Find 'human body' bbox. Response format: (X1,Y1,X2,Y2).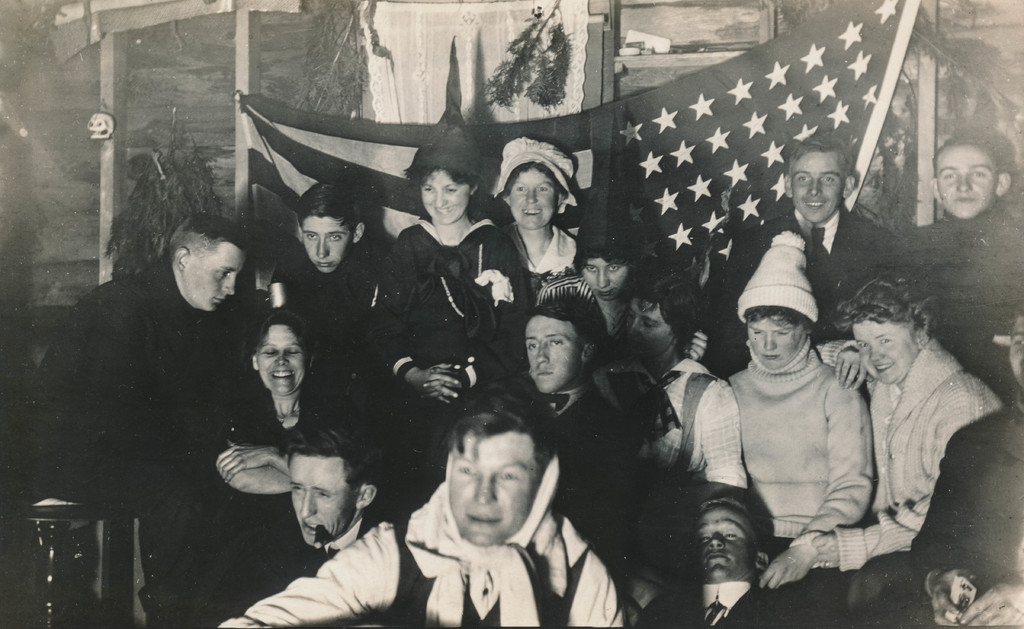
(618,250,750,485).
